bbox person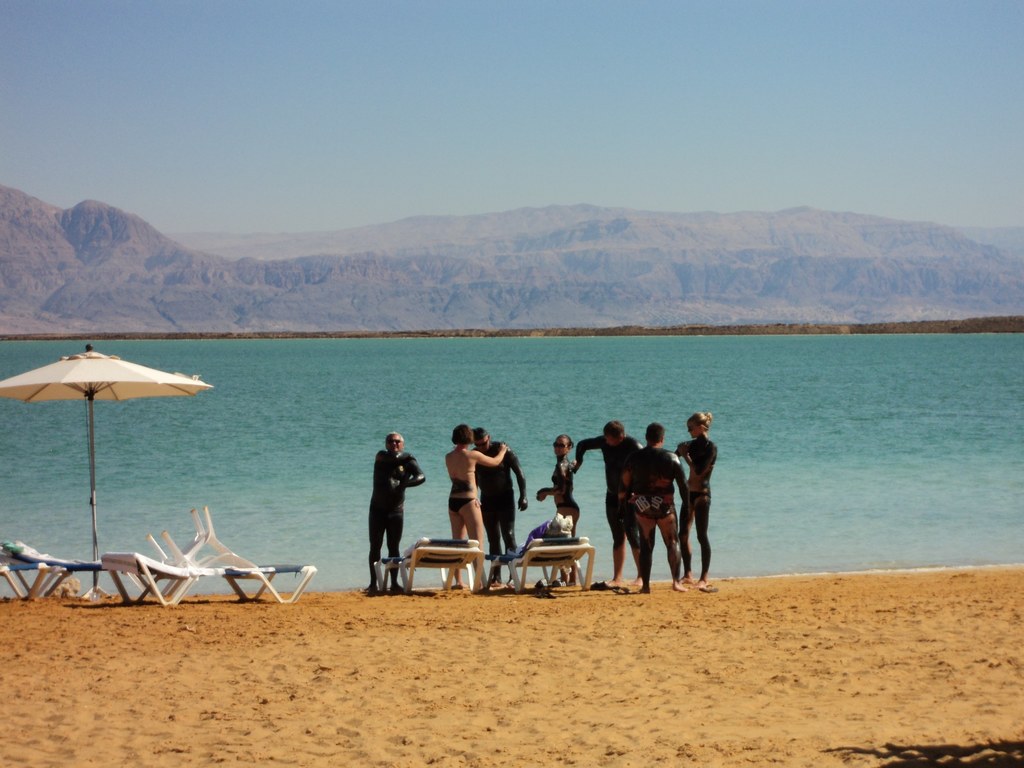
(left=577, top=420, right=641, bottom=586)
